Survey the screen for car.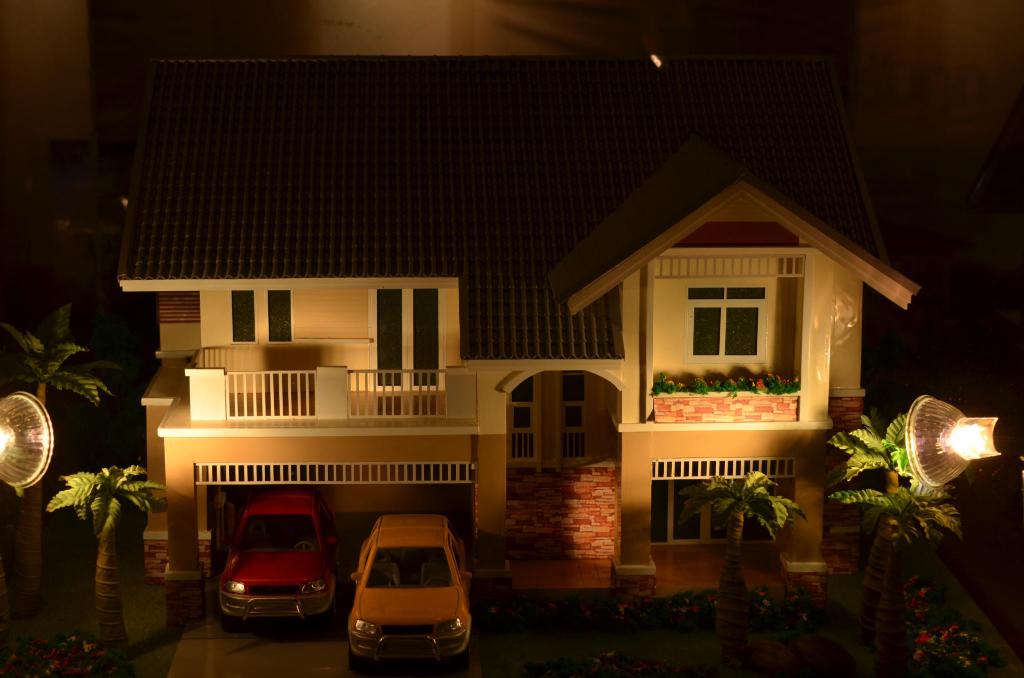
Survey found: <bbox>221, 491, 339, 633</bbox>.
